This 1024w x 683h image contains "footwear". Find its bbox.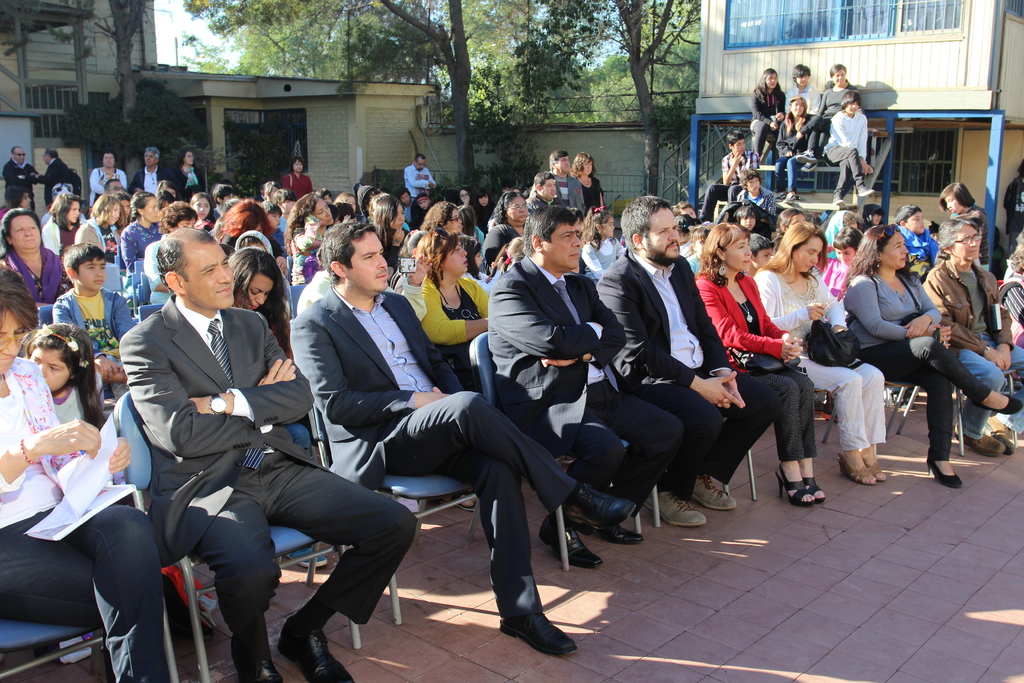
pyautogui.locateOnScreen(536, 511, 604, 569).
